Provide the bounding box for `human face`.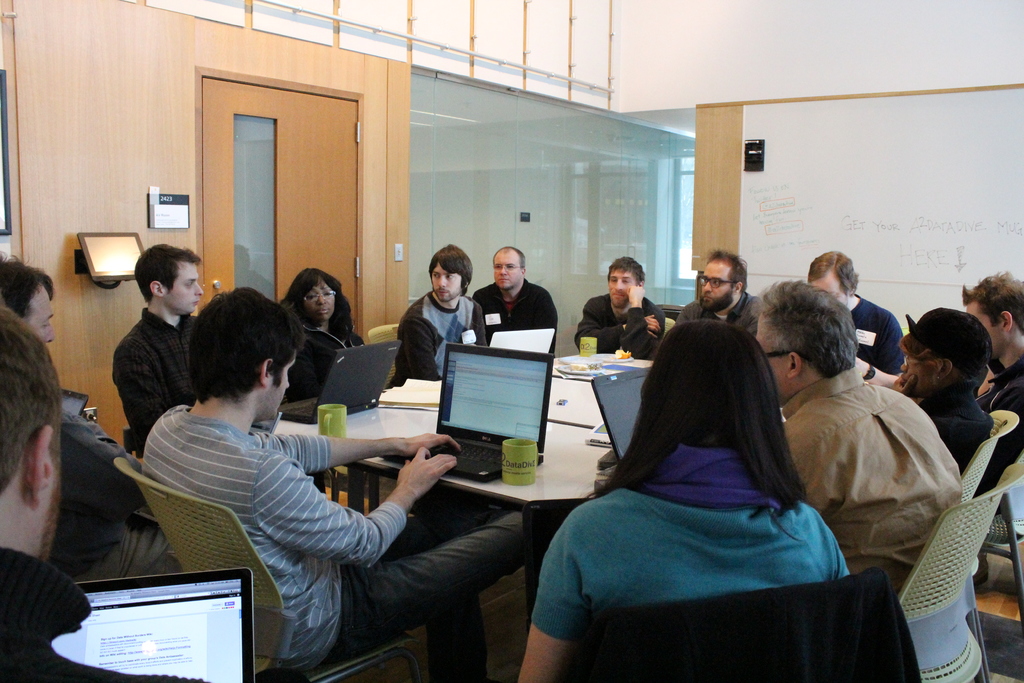
bbox=[607, 265, 636, 306].
